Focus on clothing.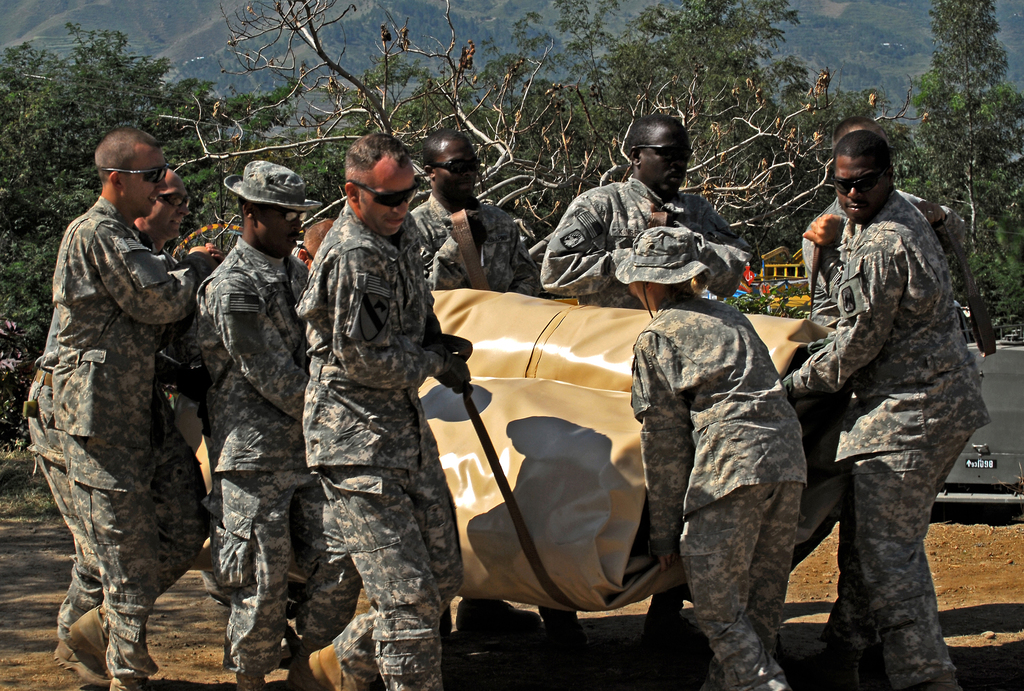
Focused at 776/185/989/690.
